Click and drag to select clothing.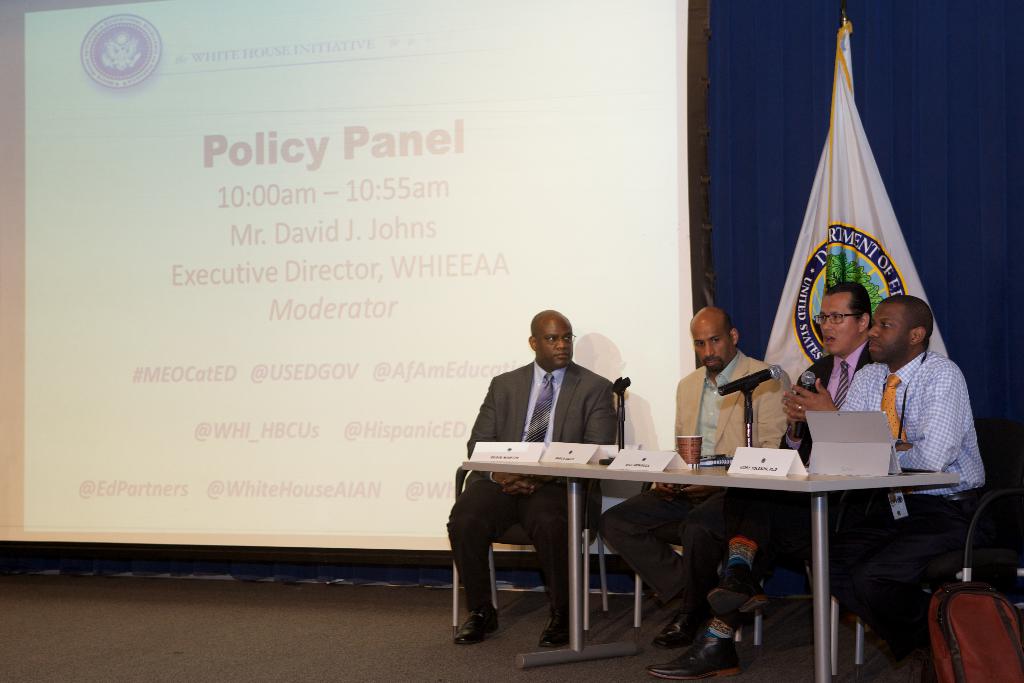
Selection: [714, 334, 887, 607].
